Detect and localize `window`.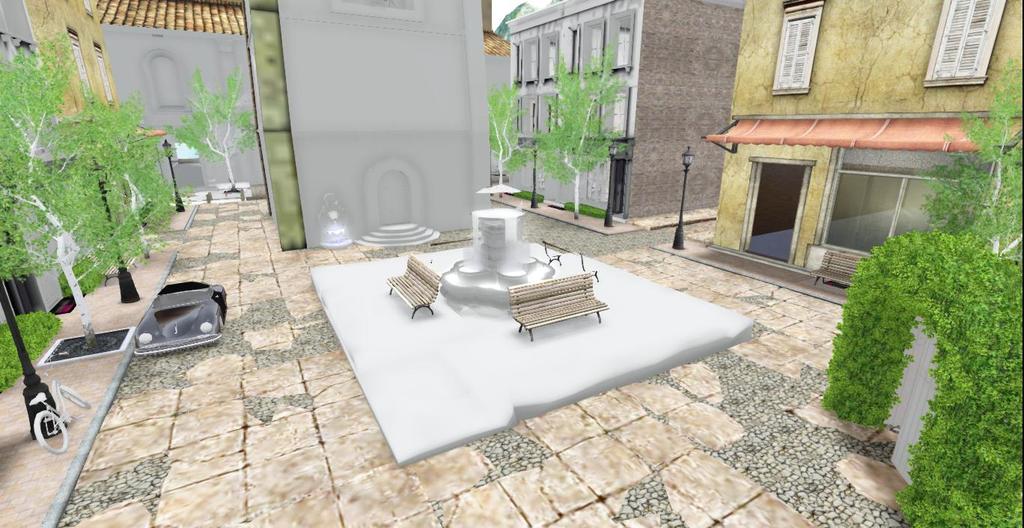
Localized at 62:25:94:106.
